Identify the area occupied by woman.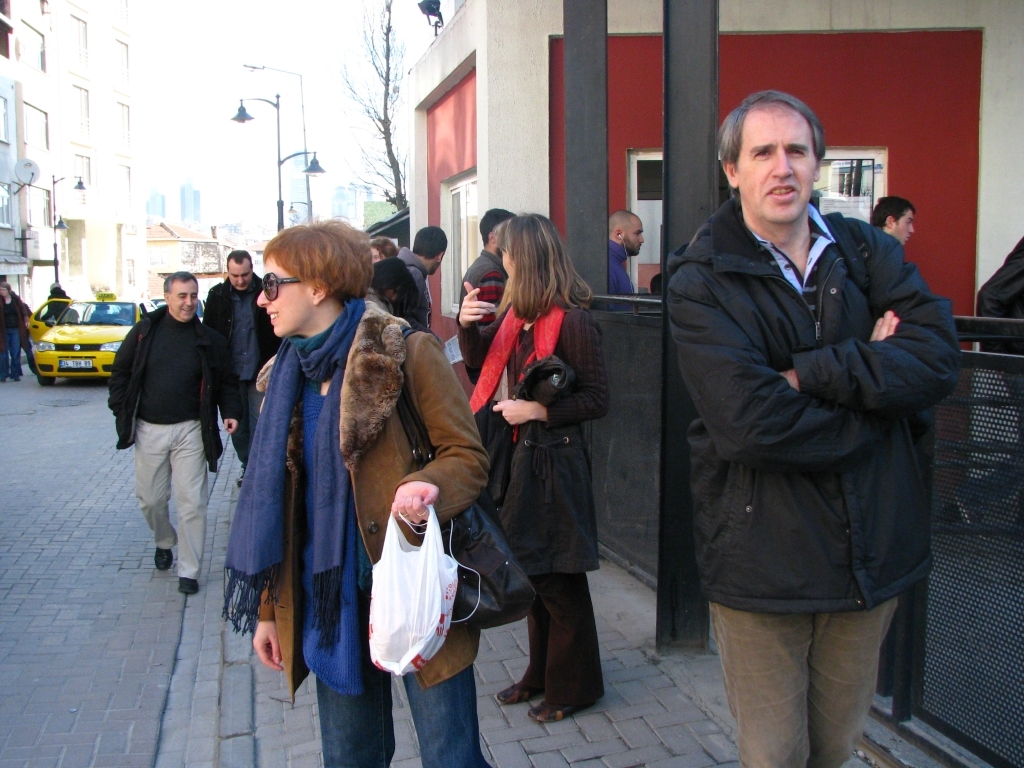
Area: (249, 216, 493, 767).
